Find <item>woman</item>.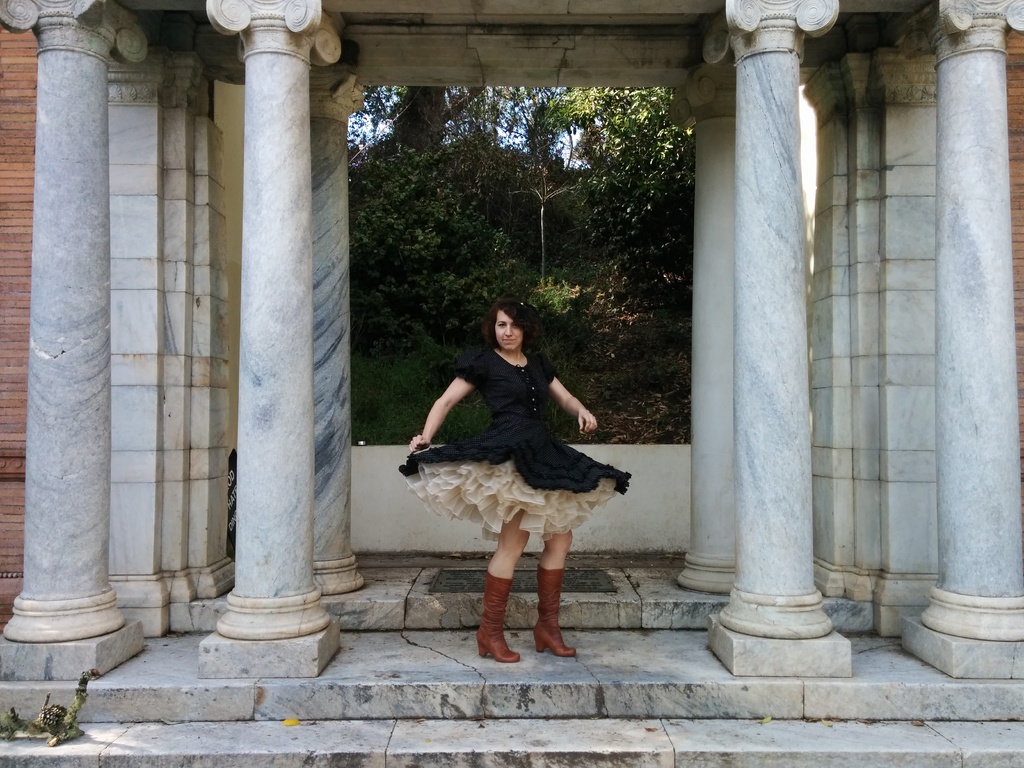
(left=406, top=291, right=634, bottom=644).
